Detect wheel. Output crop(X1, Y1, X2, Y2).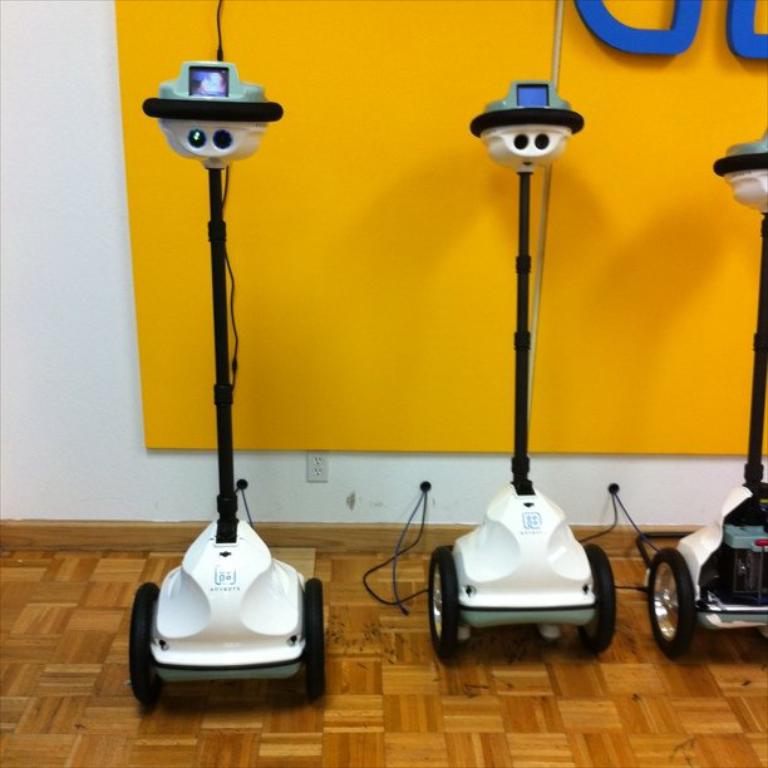
crop(123, 585, 158, 705).
